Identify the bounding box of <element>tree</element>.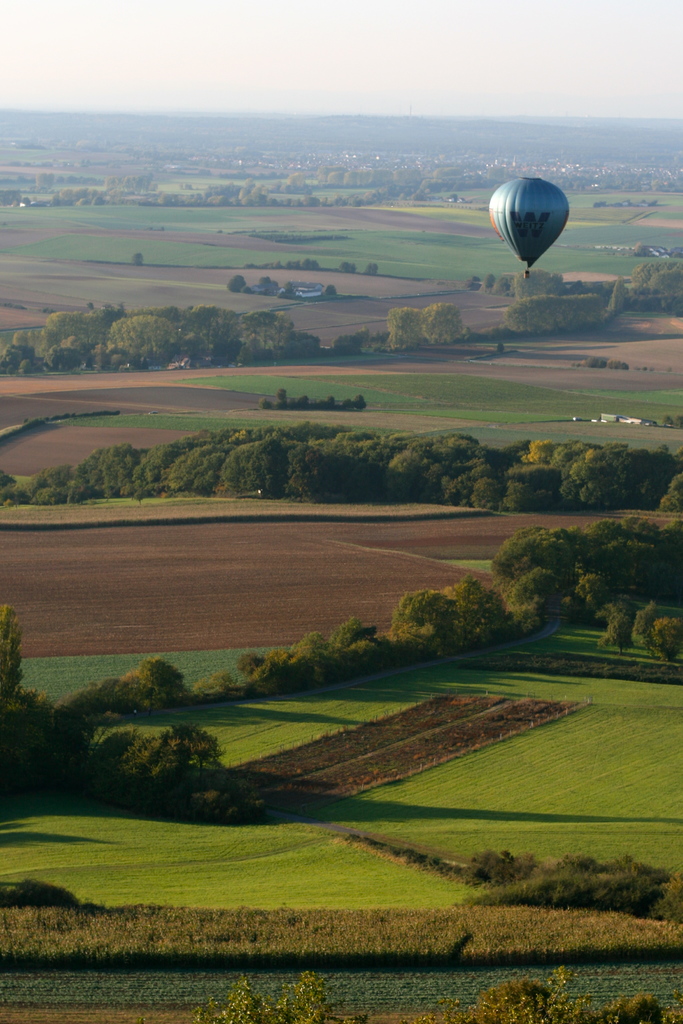
{"left": 0, "top": 187, "right": 26, "bottom": 204}.
